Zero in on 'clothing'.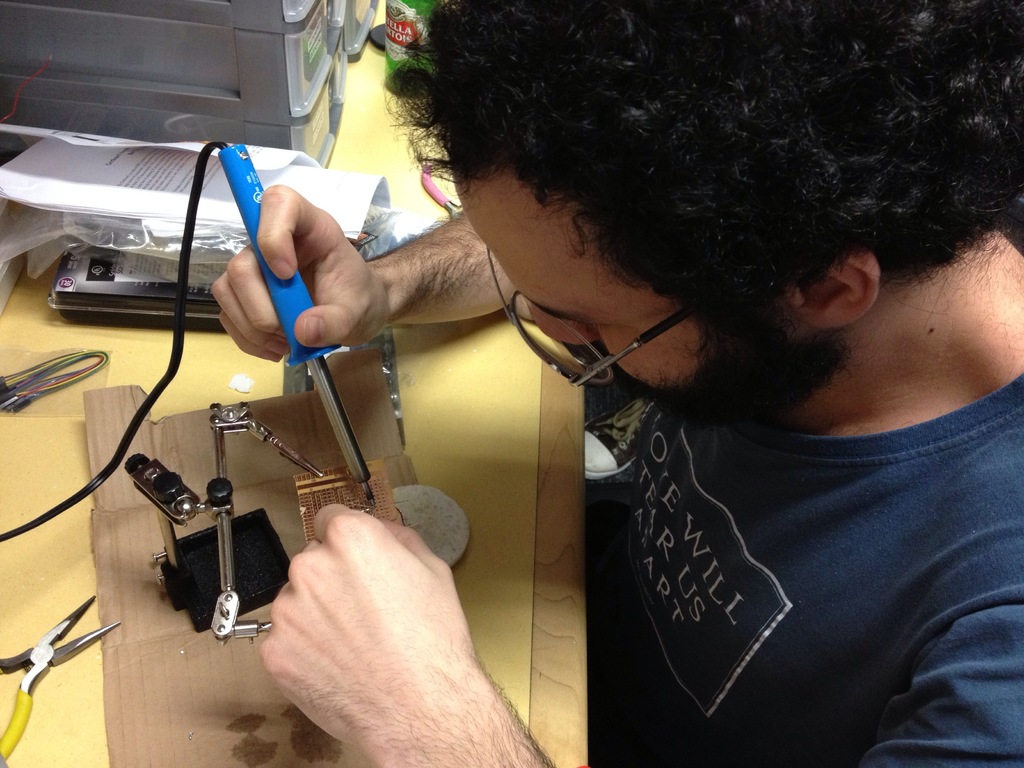
Zeroed in: bbox(368, 167, 1015, 758).
